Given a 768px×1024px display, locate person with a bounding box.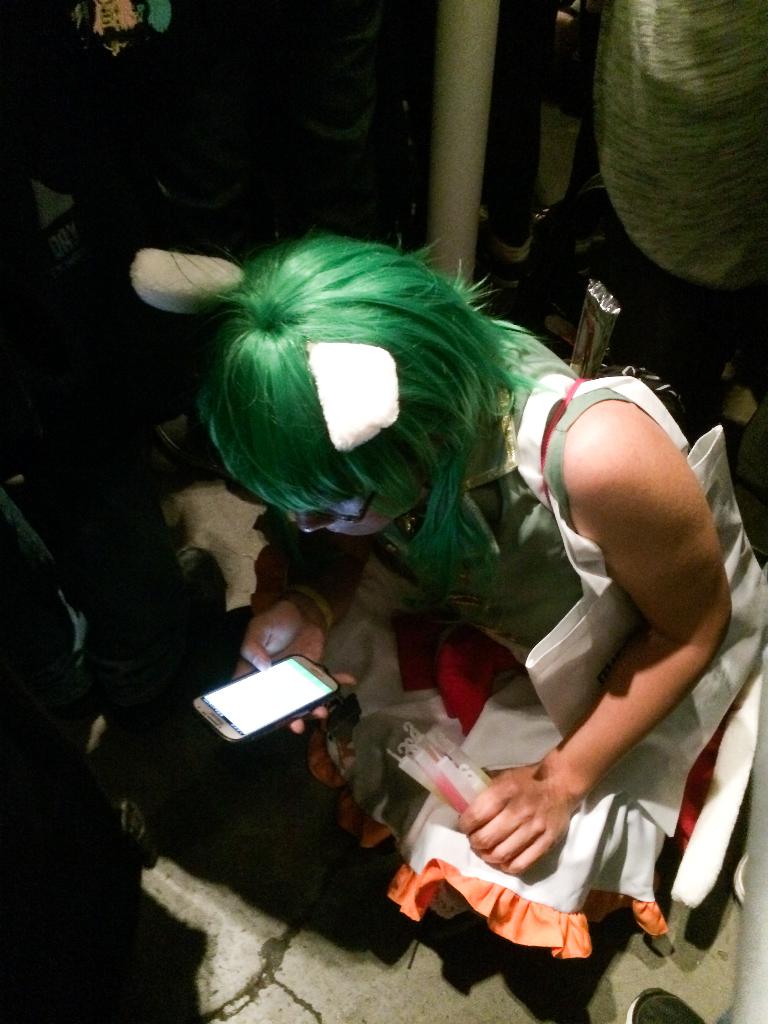
Located: (188,234,767,967).
